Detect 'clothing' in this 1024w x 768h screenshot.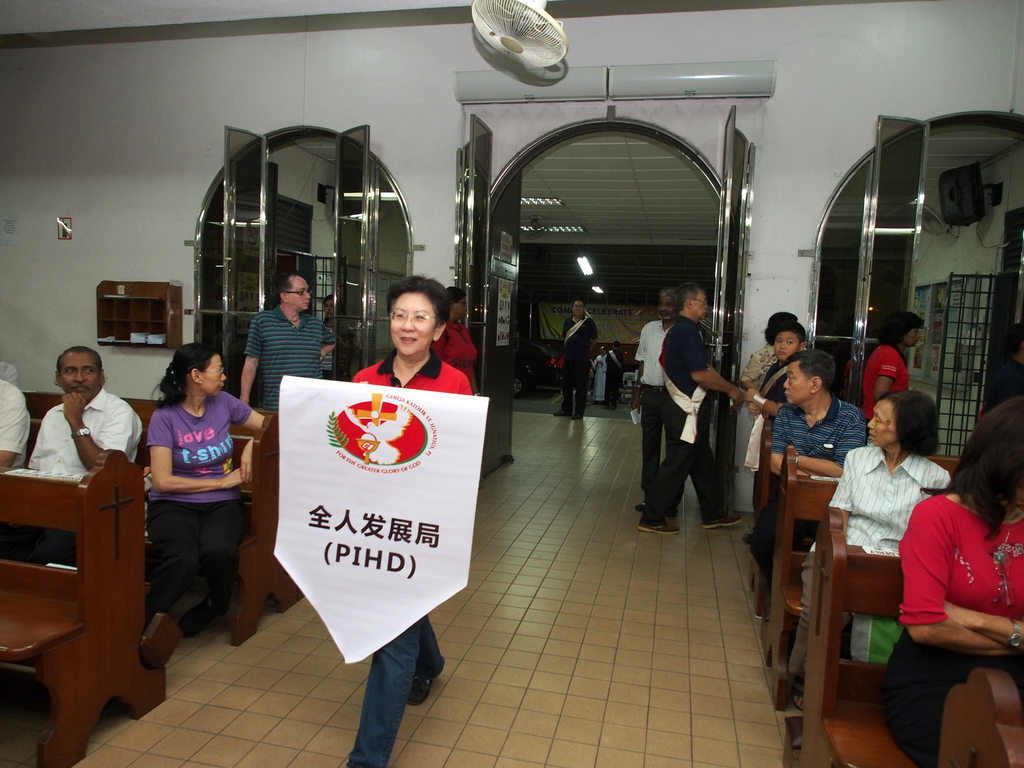
Detection: 636 318 669 497.
